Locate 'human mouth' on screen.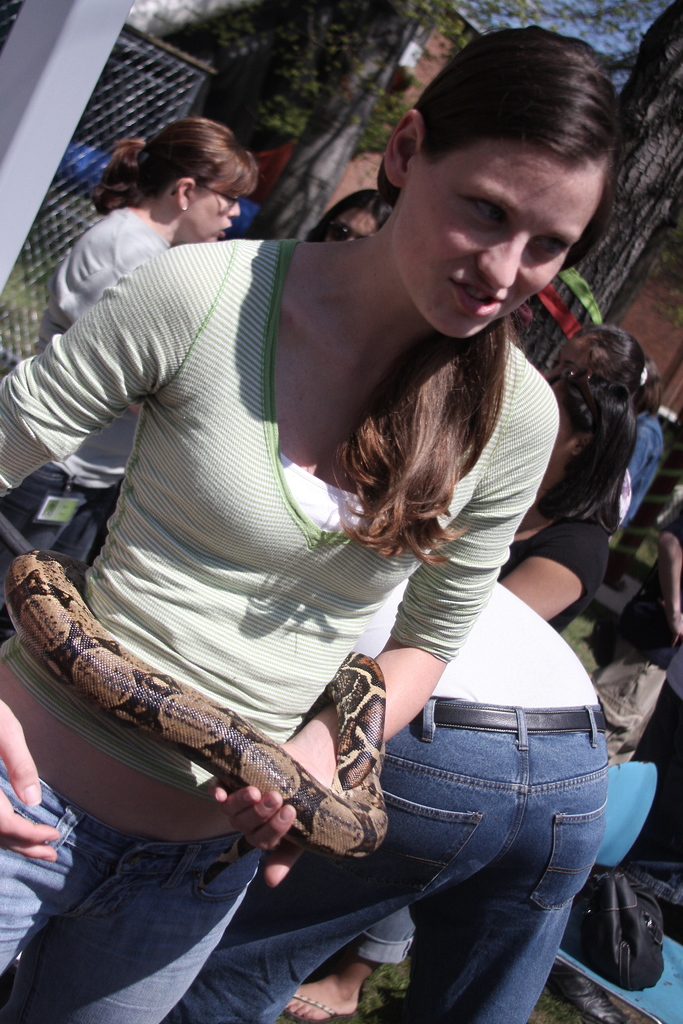
On screen at l=442, t=270, r=505, b=323.
